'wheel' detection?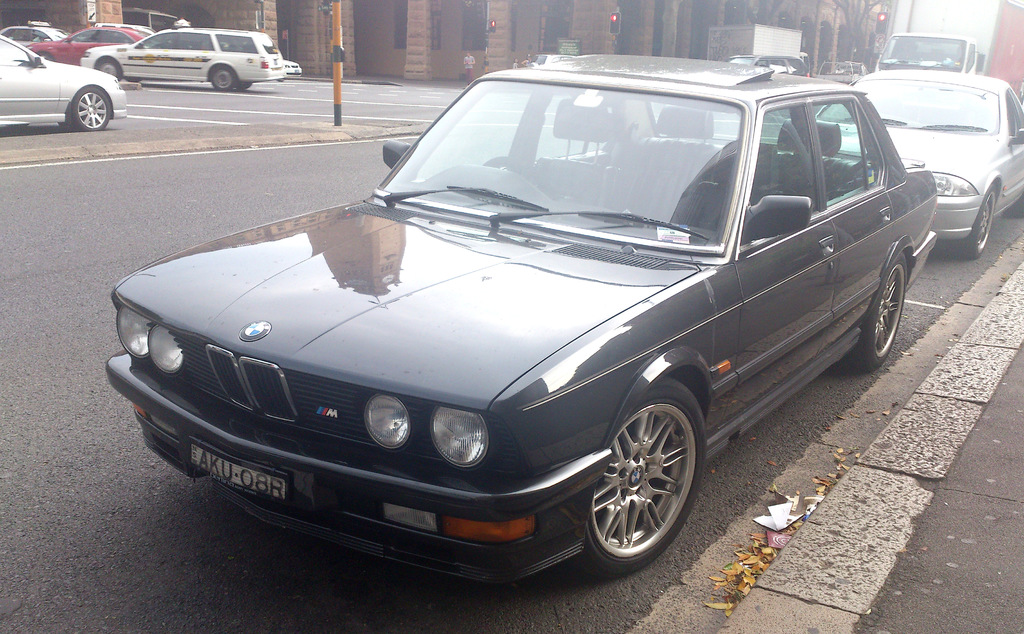
(x1=849, y1=255, x2=908, y2=365)
